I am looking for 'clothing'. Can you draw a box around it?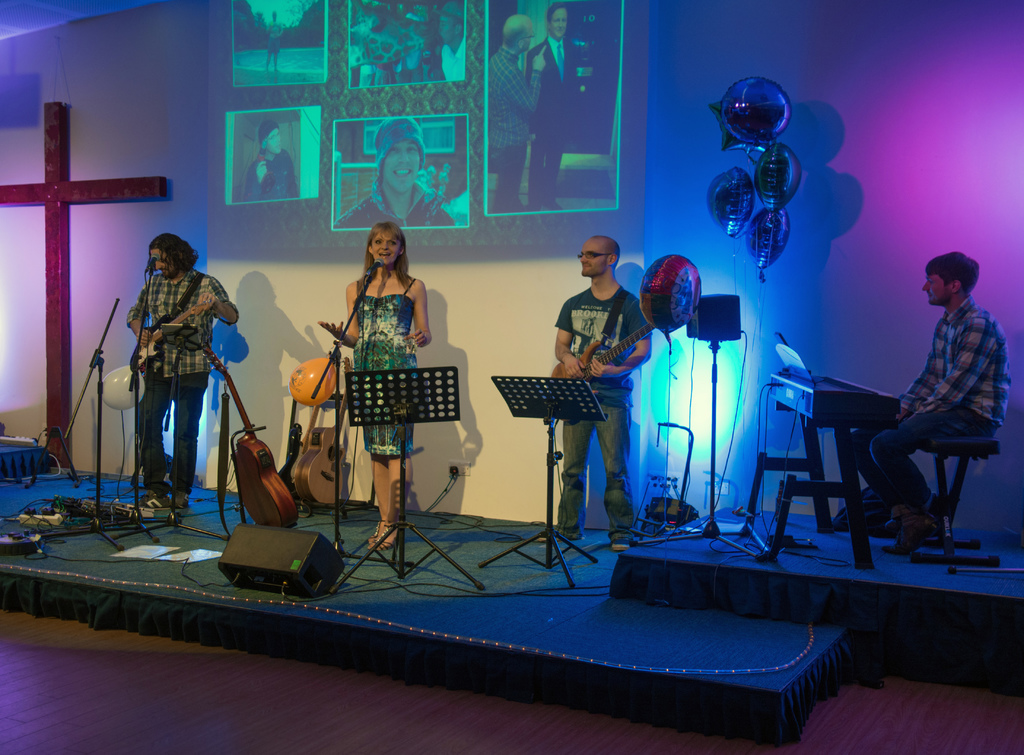
Sure, the bounding box is (350, 24, 408, 90).
